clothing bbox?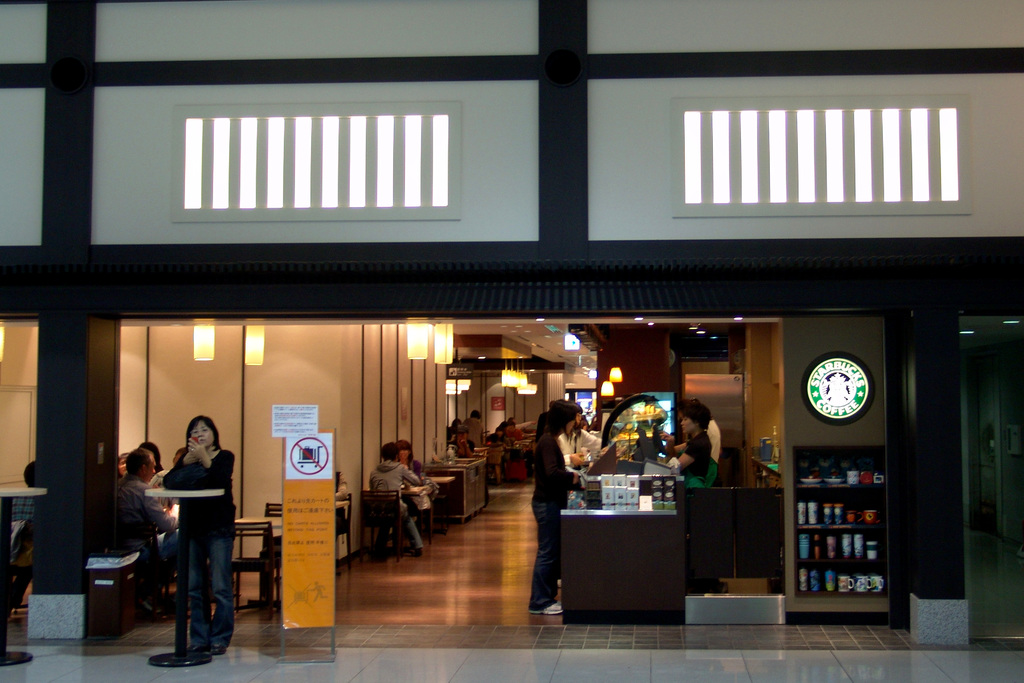
(368,458,419,543)
